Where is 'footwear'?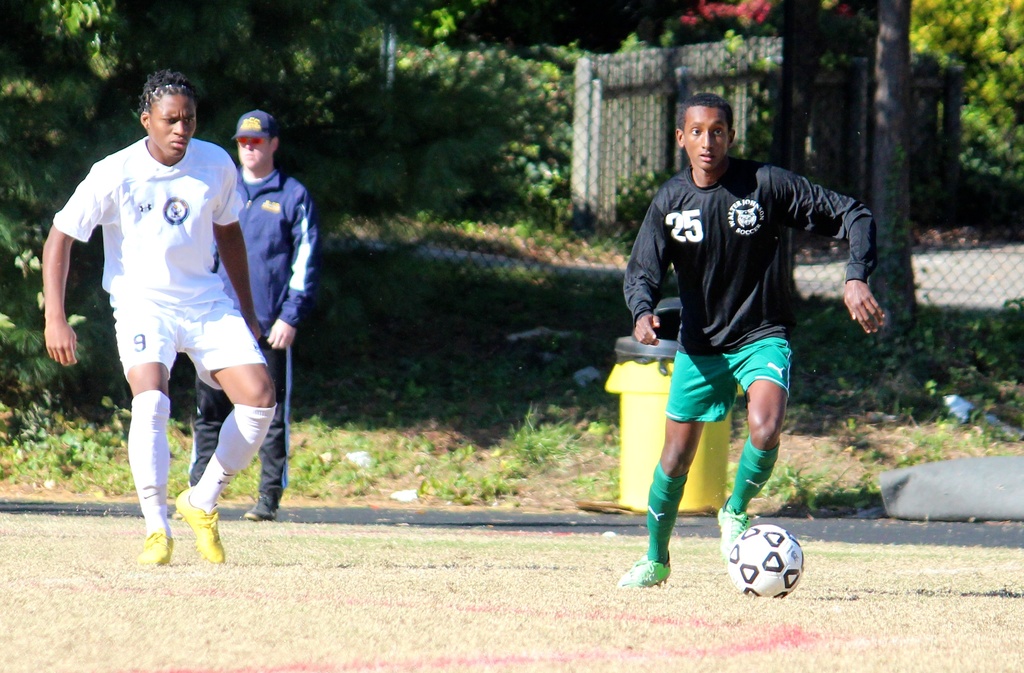
717, 501, 747, 556.
